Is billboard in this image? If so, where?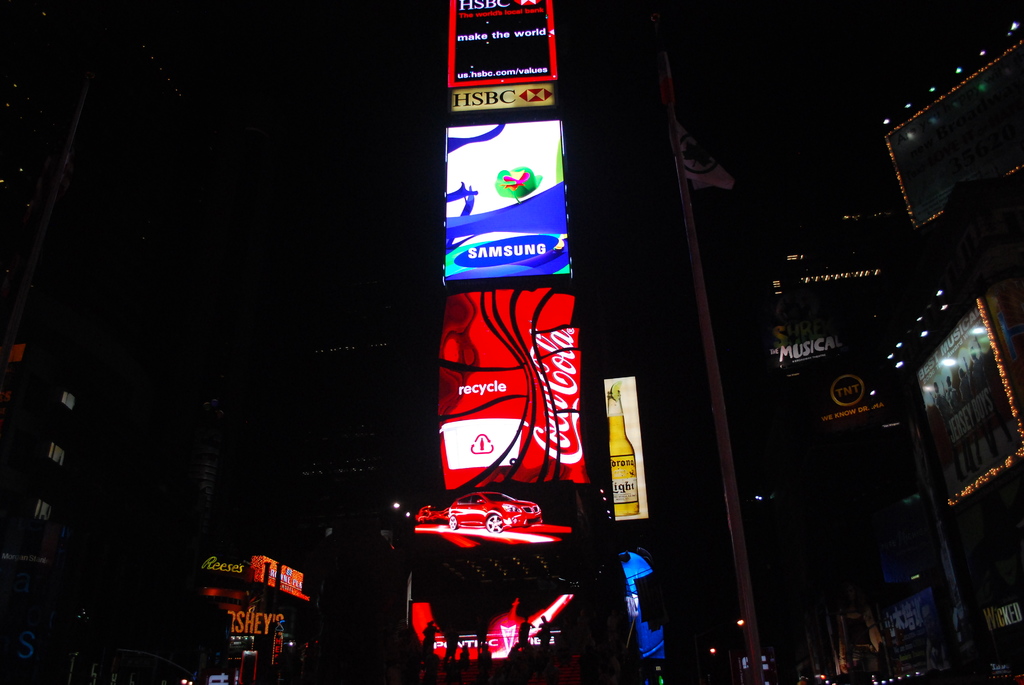
Yes, at 410,493,572,538.
